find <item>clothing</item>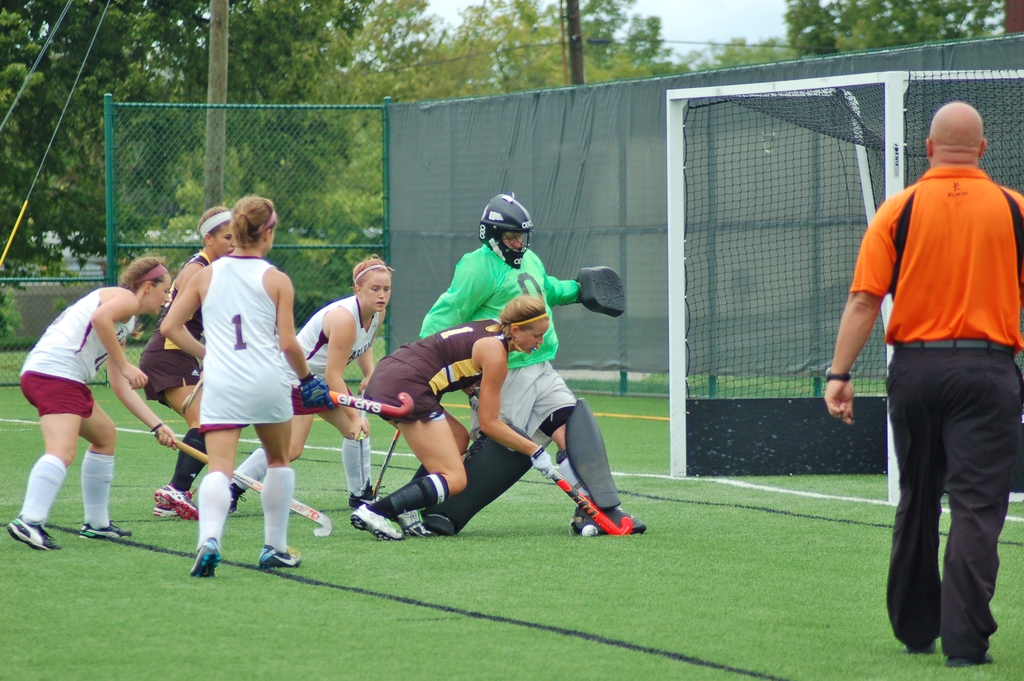
bbox=[198, 256, 302, 438]
